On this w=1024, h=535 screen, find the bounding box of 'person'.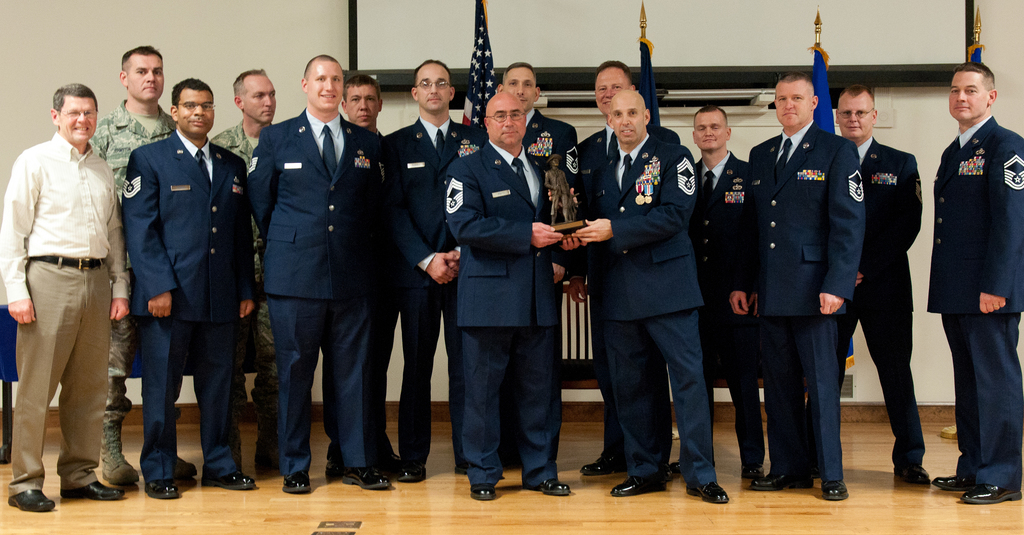
Bounding box: <region>572, 61, 684, 480</region>.
